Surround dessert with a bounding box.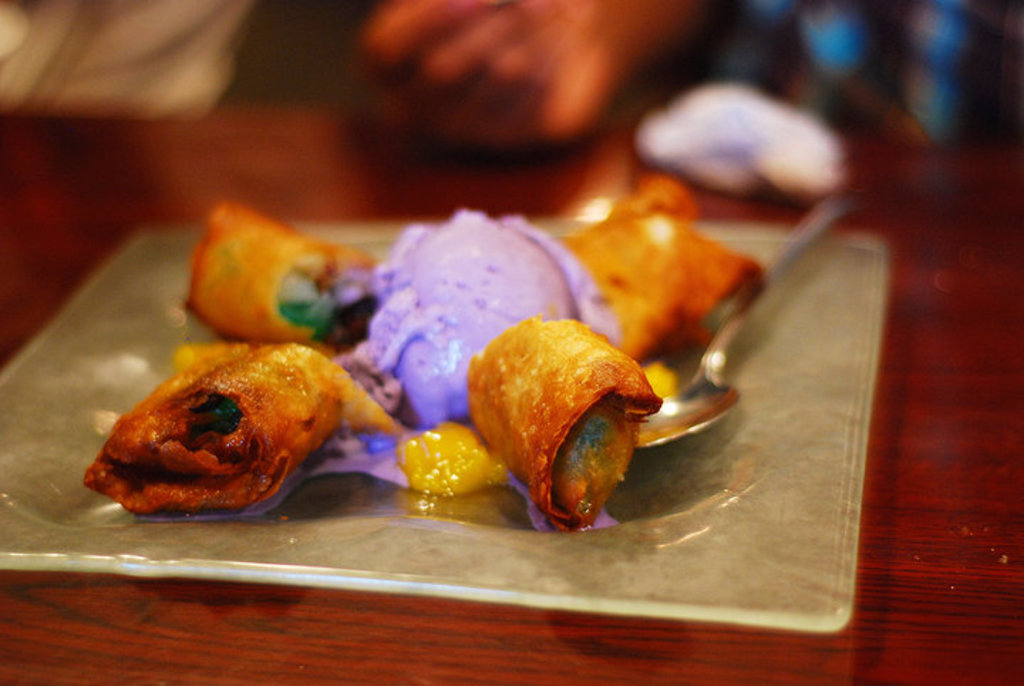
rect(172, 194, 398, 353).
